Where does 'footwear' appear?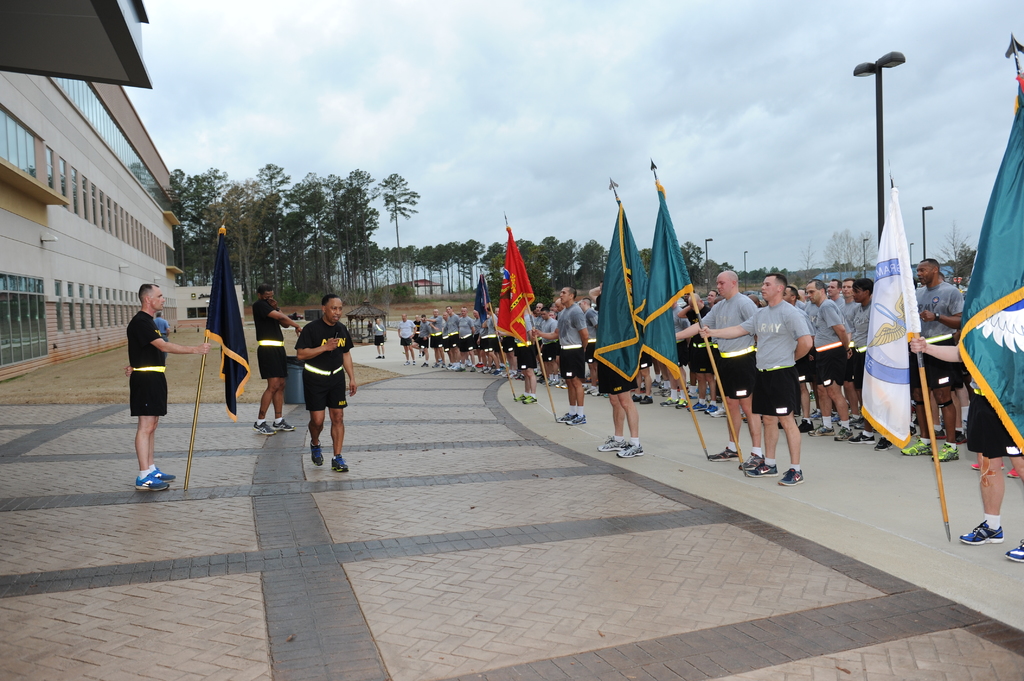
Appears at bbox=(270, 417, 295, 429).
